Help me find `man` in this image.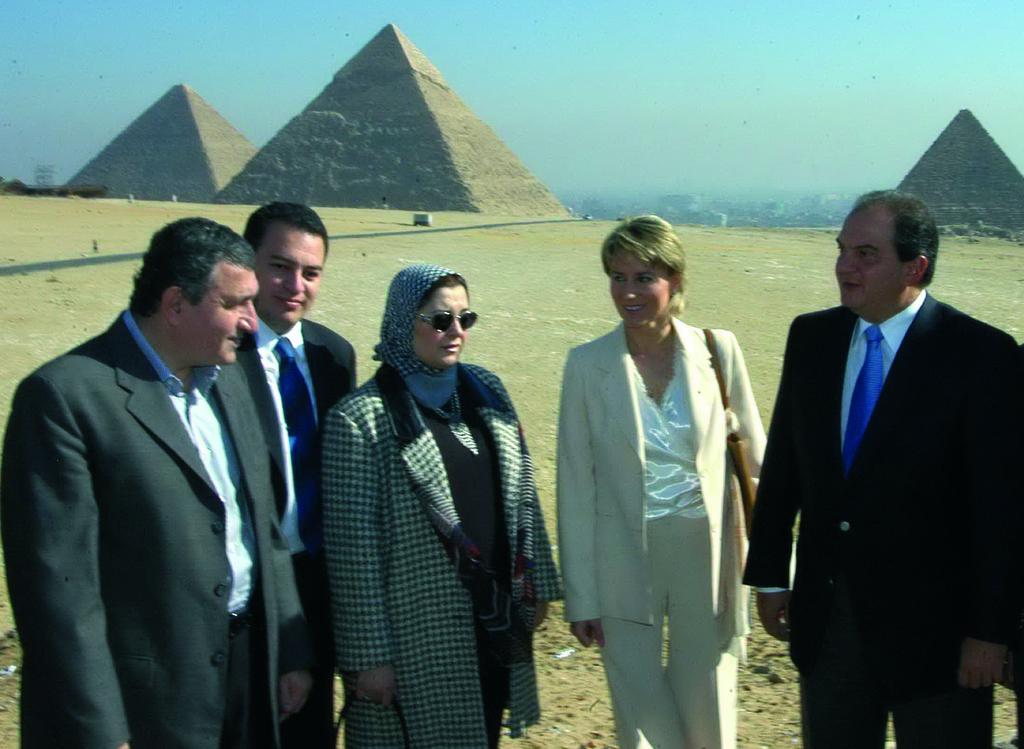
Found it: box=[232, 197, 353, 748].
